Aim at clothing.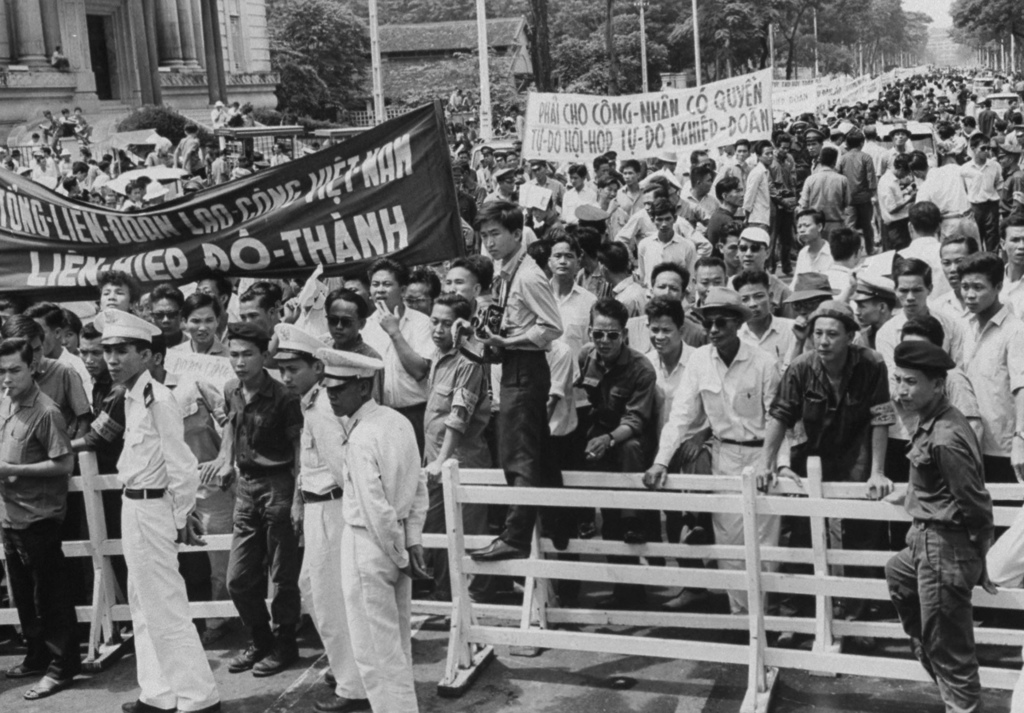
Aimed at <bbox>220, 373, 307, 653</bbox>.
